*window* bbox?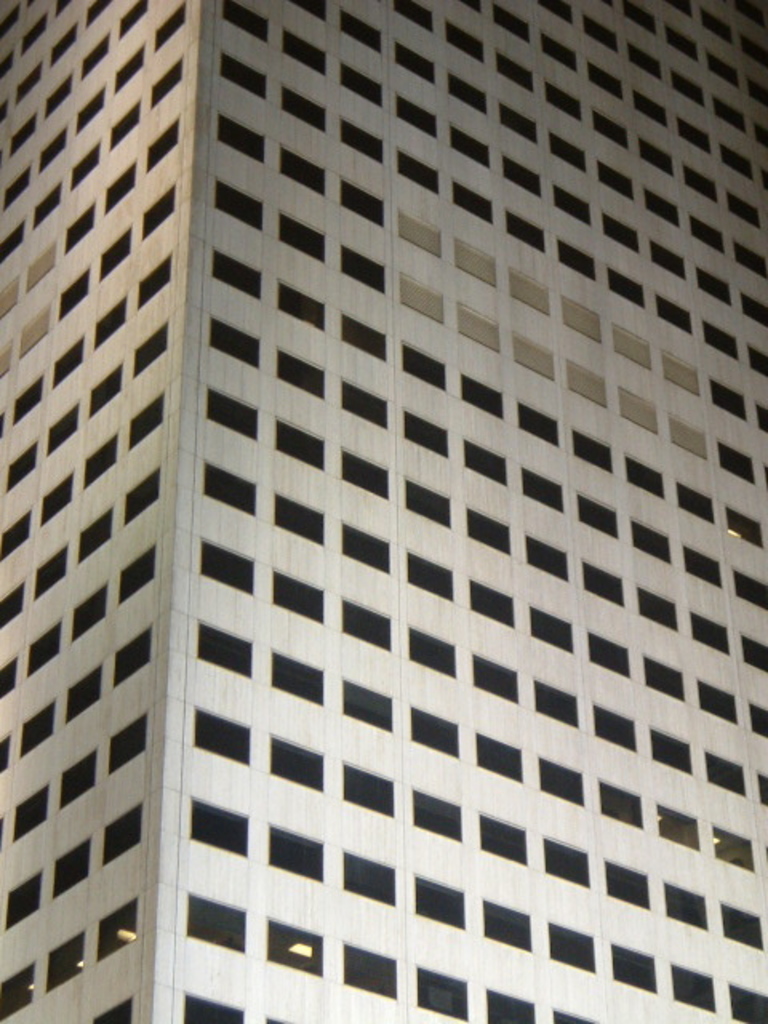
left=98, top=898, right=139, bottom=965
